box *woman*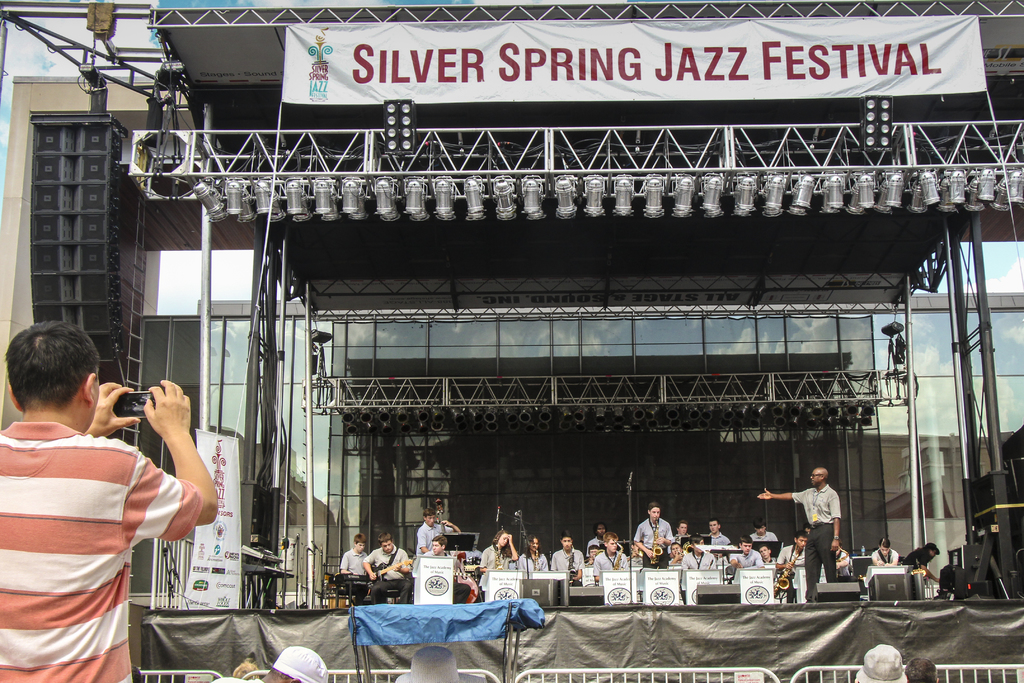
bbox=(517, 536, 548, 572)
